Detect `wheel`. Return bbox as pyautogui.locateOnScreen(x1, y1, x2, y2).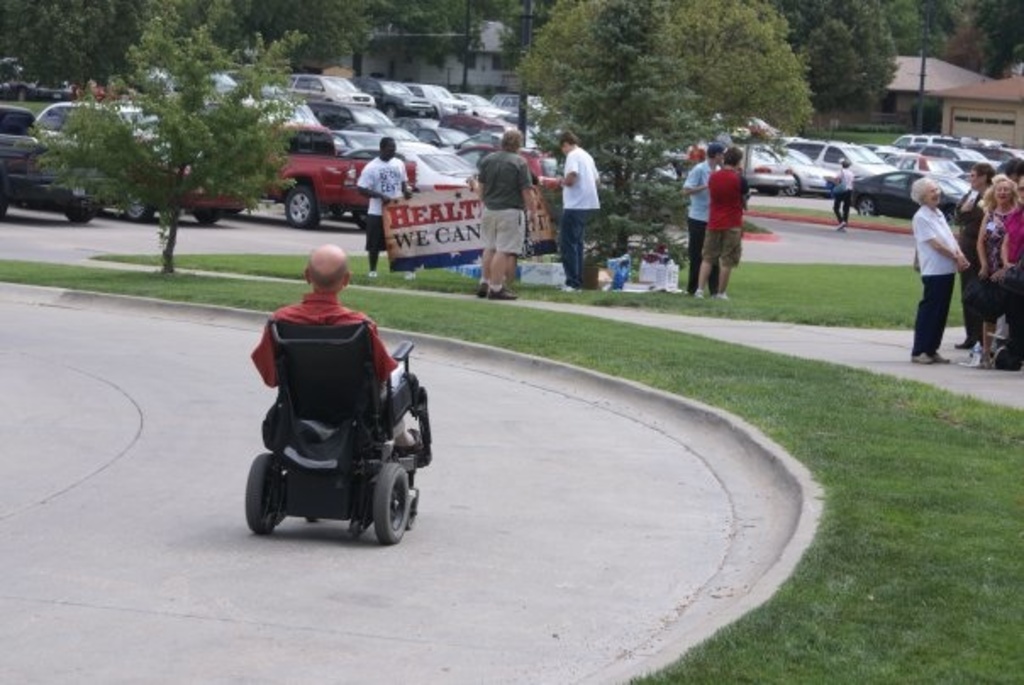
pyautogui.locateOnScreen(783, 176, 804, 197).
